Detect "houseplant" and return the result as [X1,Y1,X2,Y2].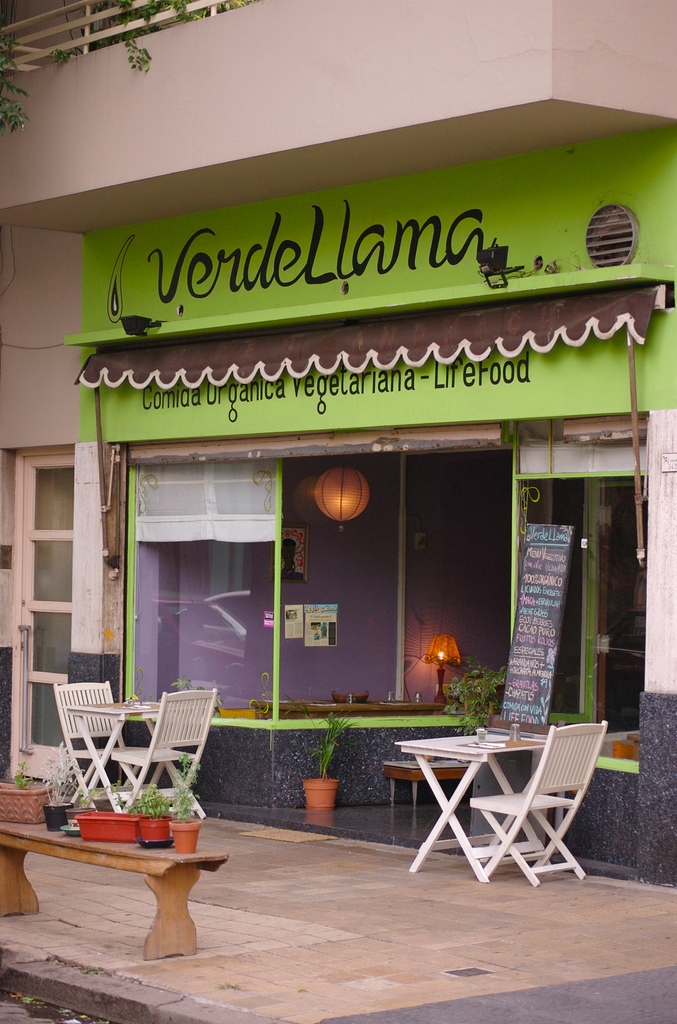
[70,805,151,840].
